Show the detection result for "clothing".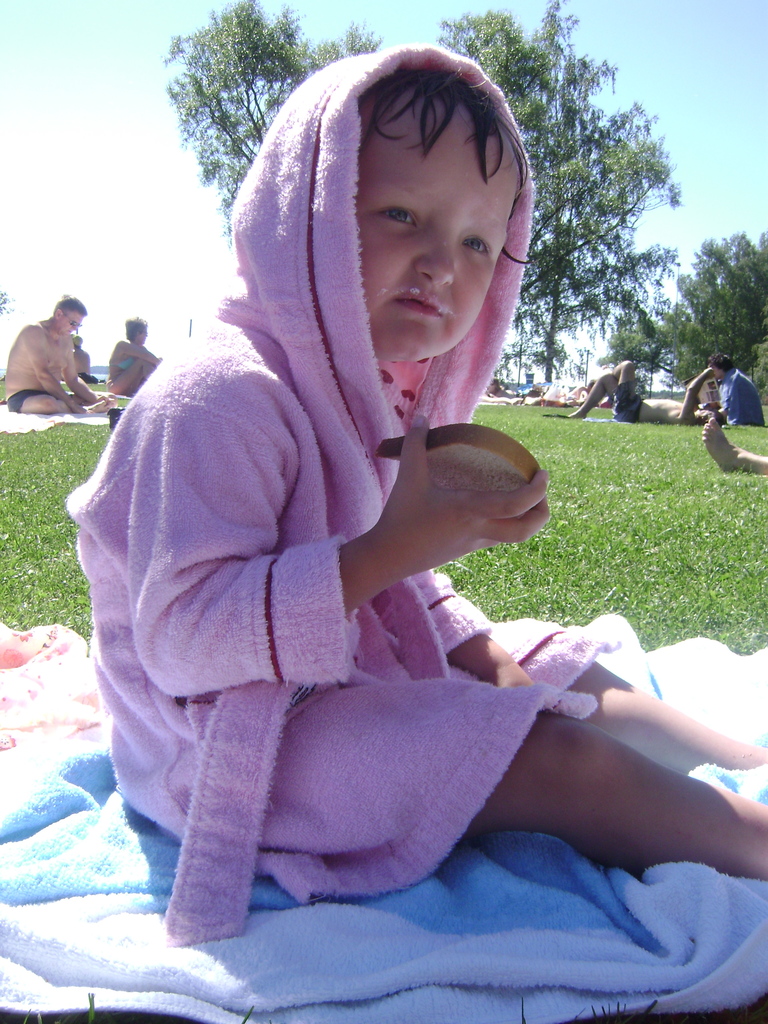
(left=99, top=140, right=647, bottom=974).
